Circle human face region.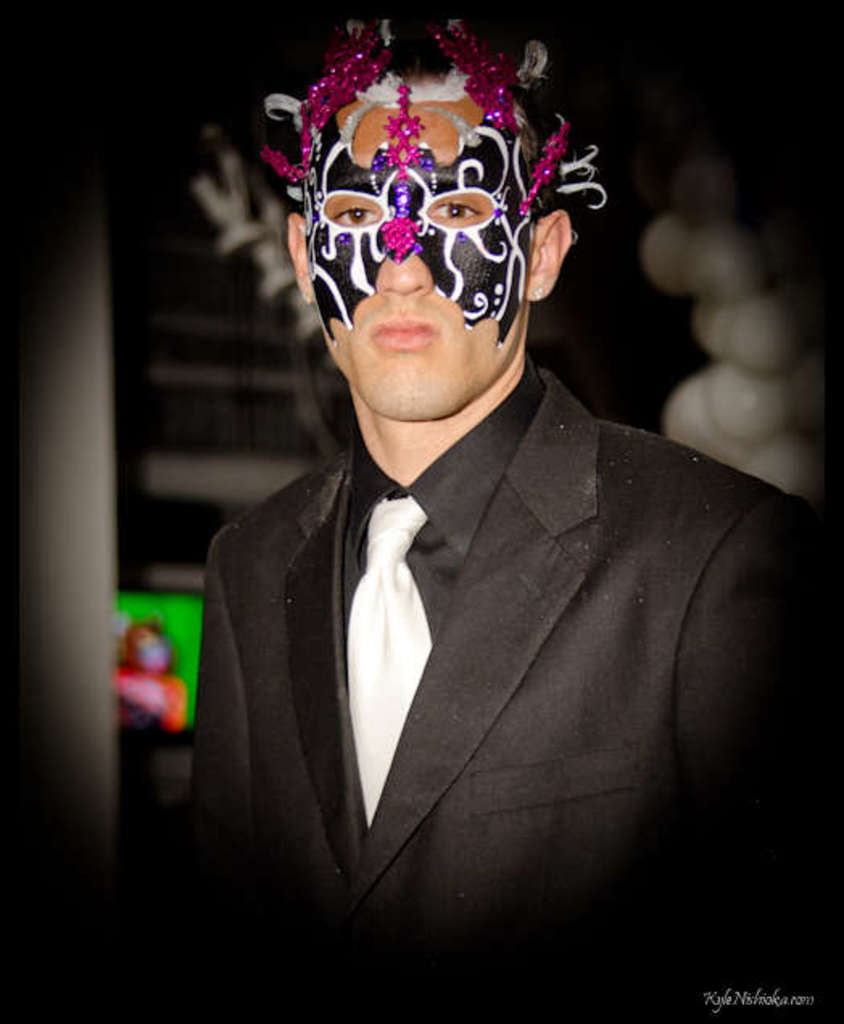
Region: bbox=[308, 72, 536, 422].
